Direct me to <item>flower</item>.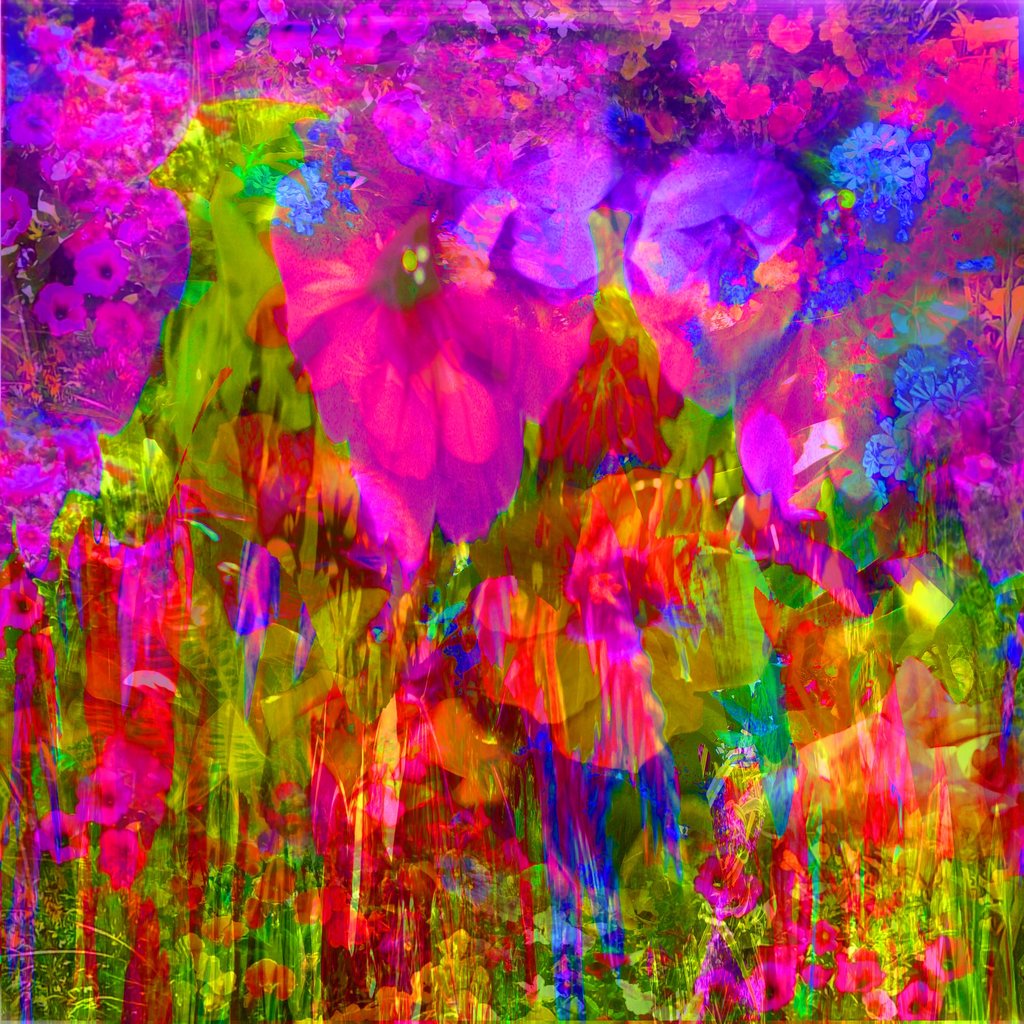
Direction: pyautogui.locateOnScreen(212, 178, 632, 524).
